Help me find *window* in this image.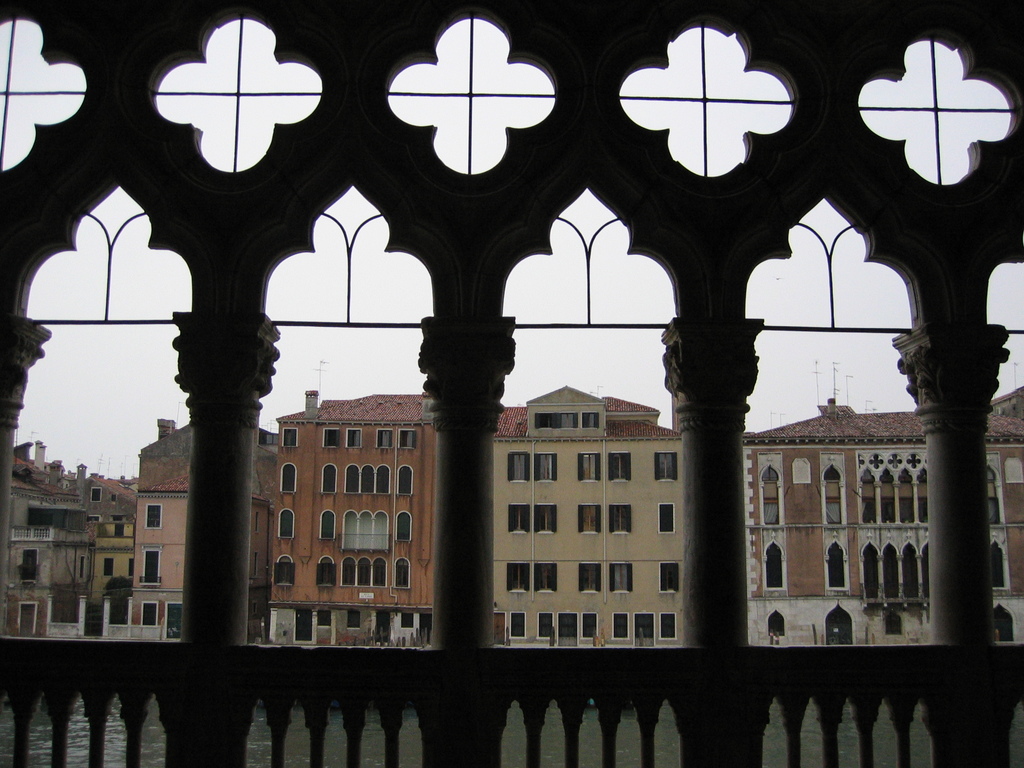
Found it: left=319, top=511, right=335, bottom=538.
